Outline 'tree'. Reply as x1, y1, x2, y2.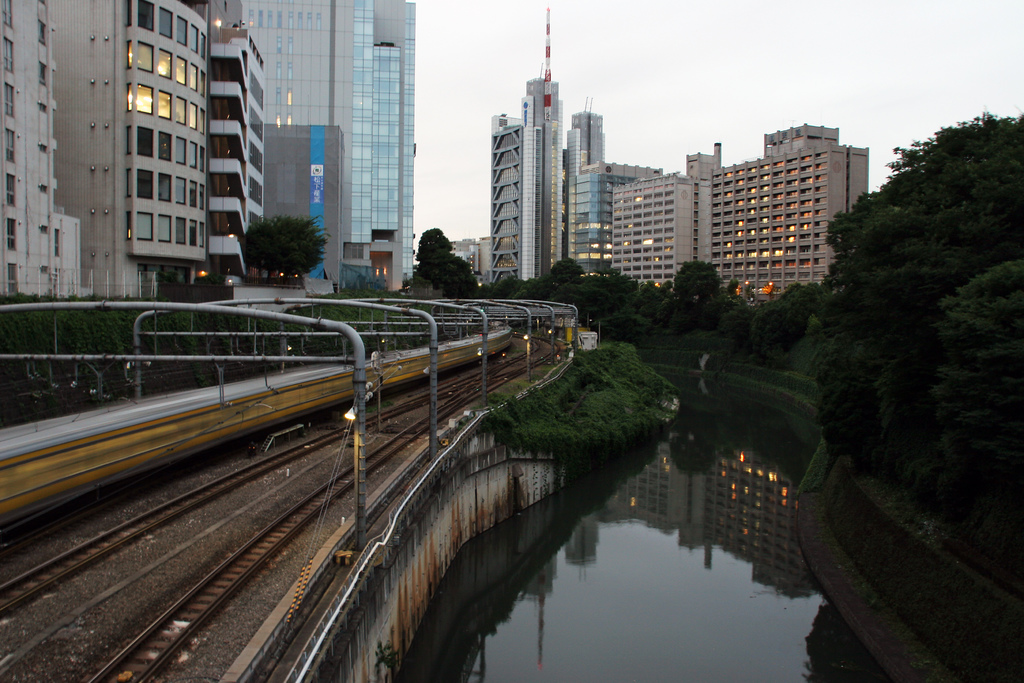
546, 255, 591, 320.
